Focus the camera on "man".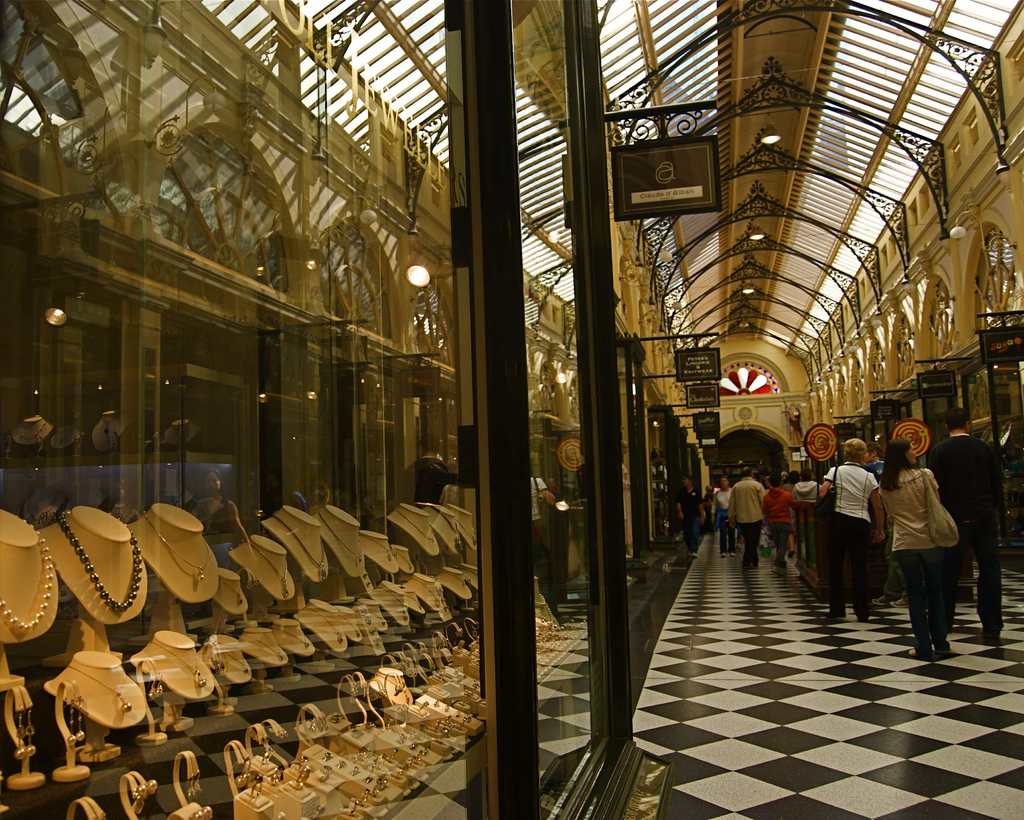
Focus region: box(926, 416, 1009, 640).
